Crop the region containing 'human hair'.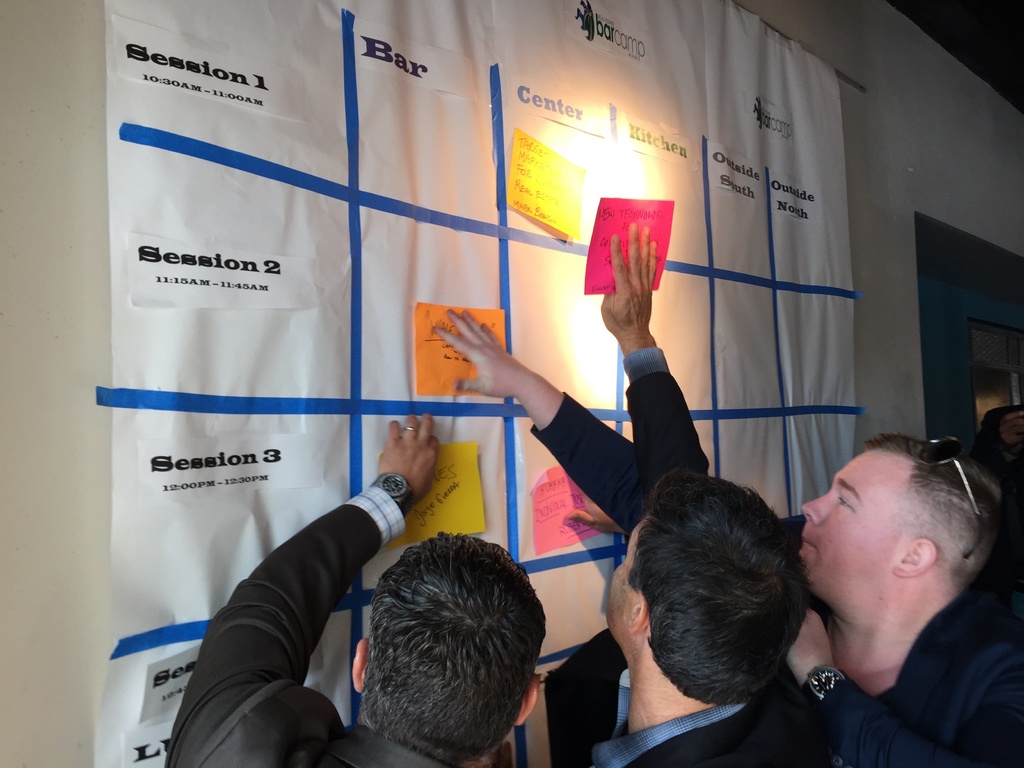
Crop region: pyautogui.locateOnScreen(812, 433, 996, 646).
